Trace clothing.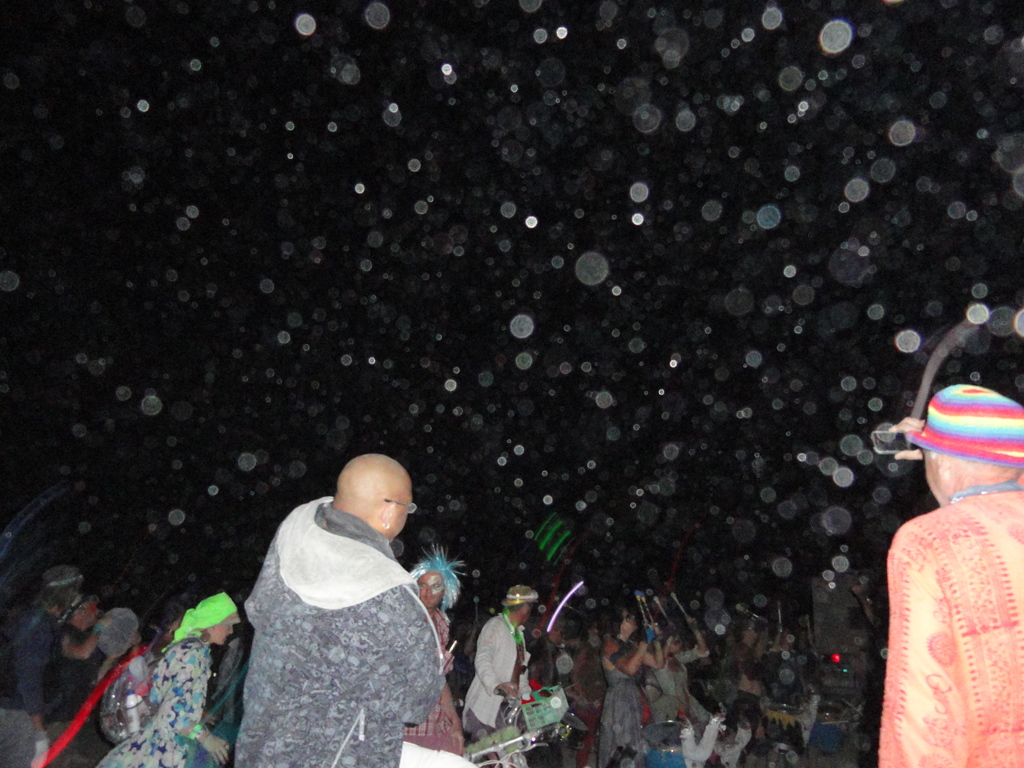
Traced to x1=0, y1=595, x2=65, y2=767.
